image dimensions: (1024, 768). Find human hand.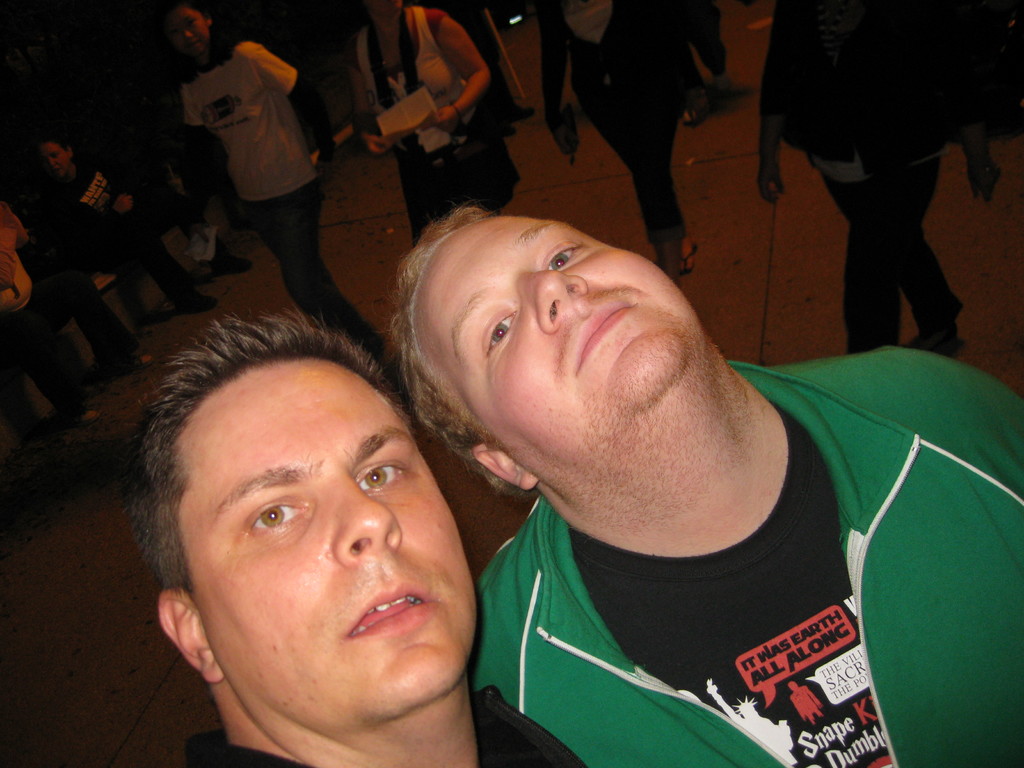
[x1=686, y1=90, x2=711, y2=129].
